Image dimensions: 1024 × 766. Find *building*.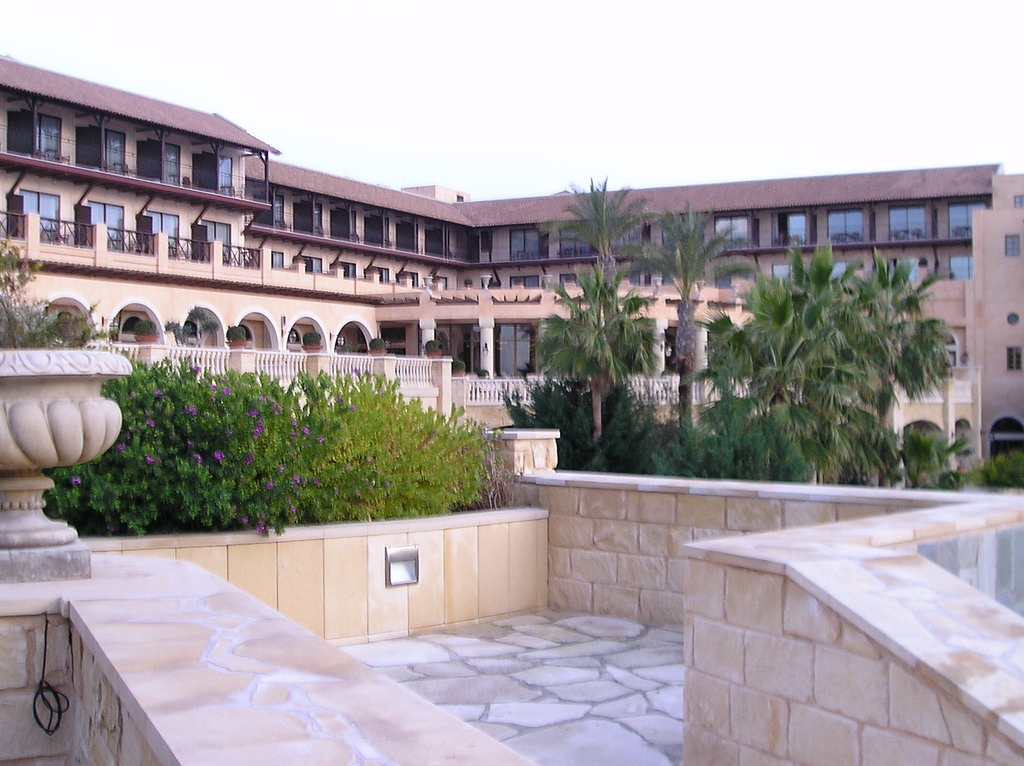
BBox(0, 53, 1023, 487).
